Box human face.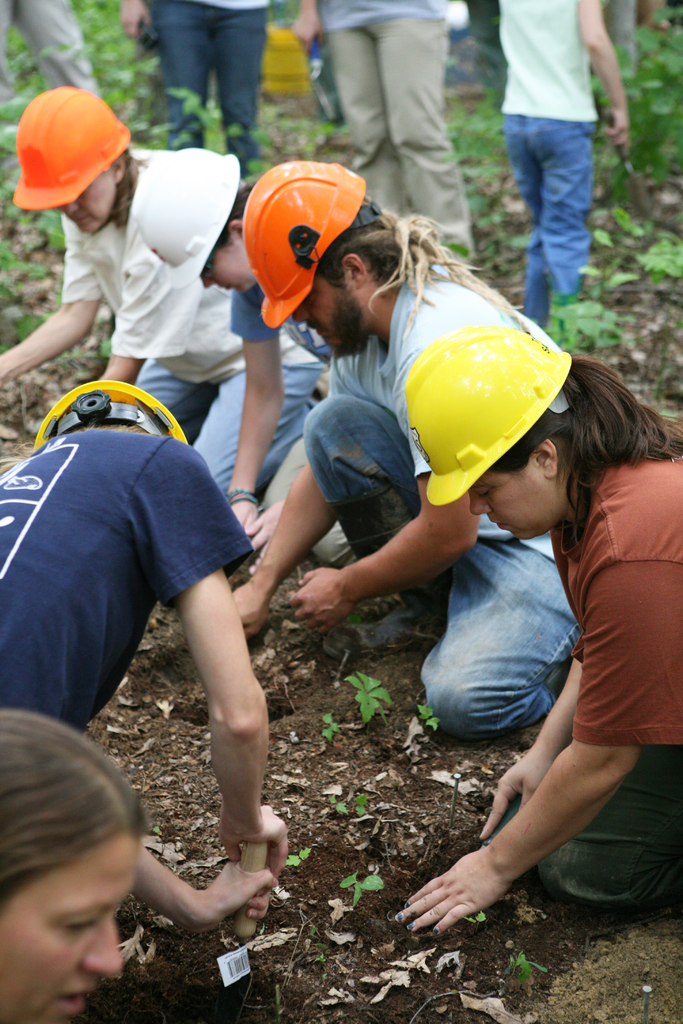
detection(295, 279, 367, 355).
